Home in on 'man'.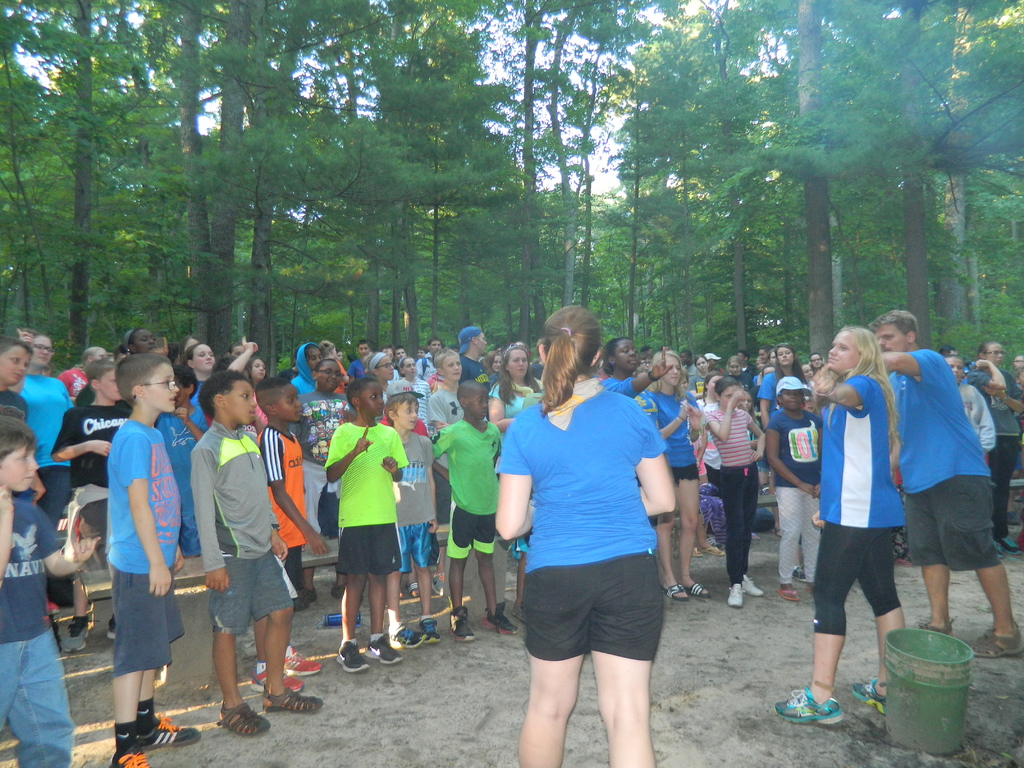
Homed in at pyautogui.locateOnScreen(1012, 353, 1023, 368).
